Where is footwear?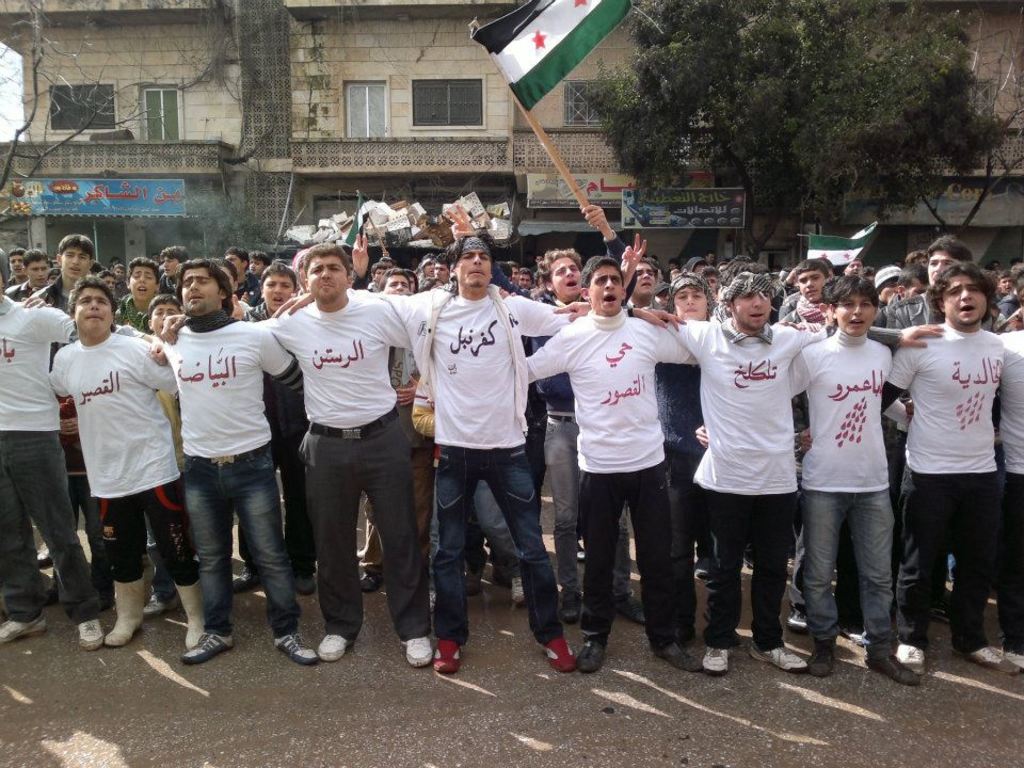
crop(273, 631, 321, 663).
